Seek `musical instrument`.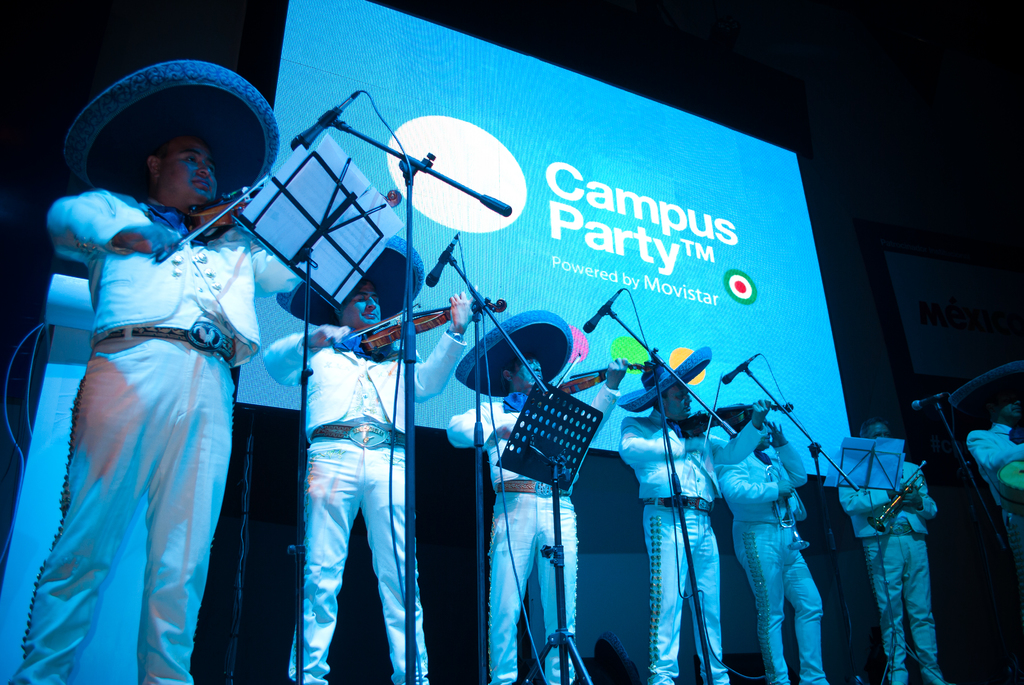
(871,461,930,533).
